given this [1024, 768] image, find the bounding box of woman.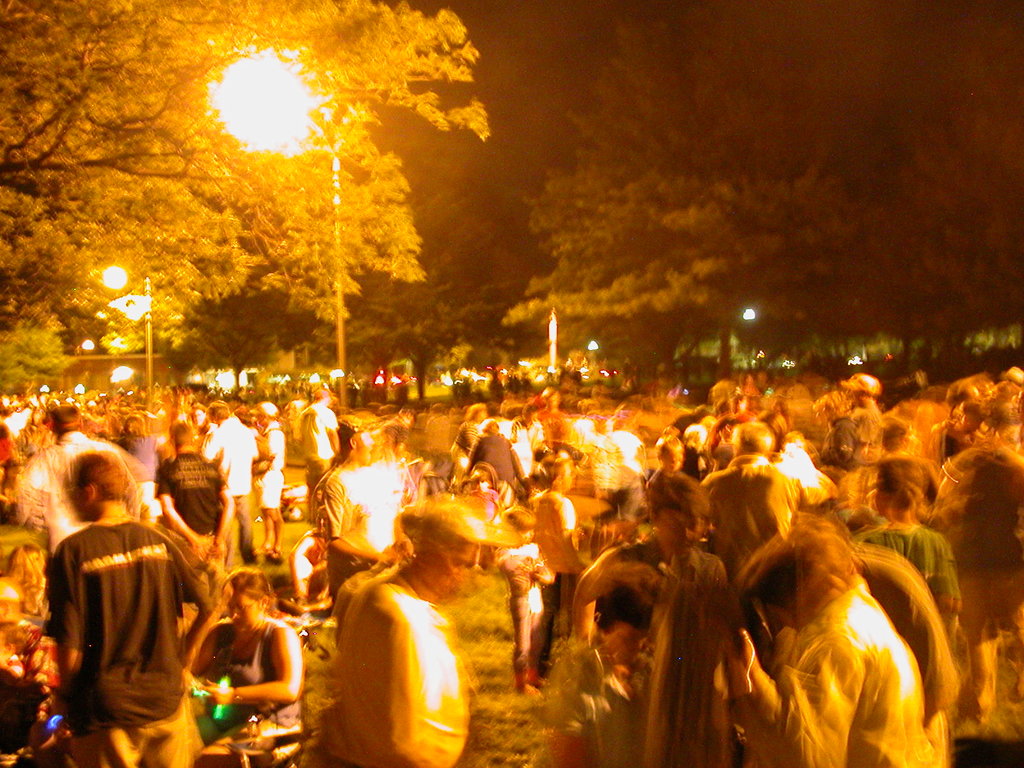
{"x1": 111, "y1": 414, "x2": 152, "y2": 520}.
